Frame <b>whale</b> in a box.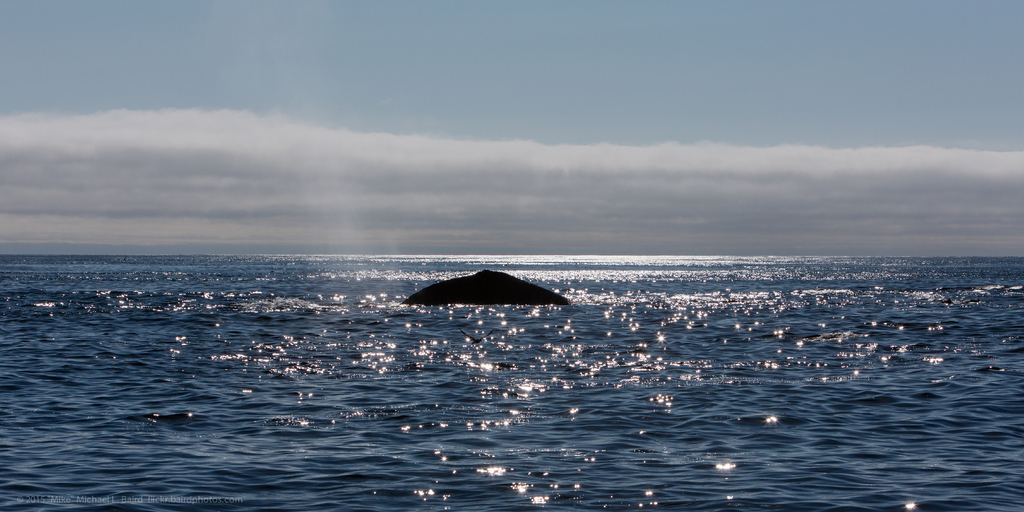
{"left": 412, "top": 269, "right": 575, "bottom": 304}.
